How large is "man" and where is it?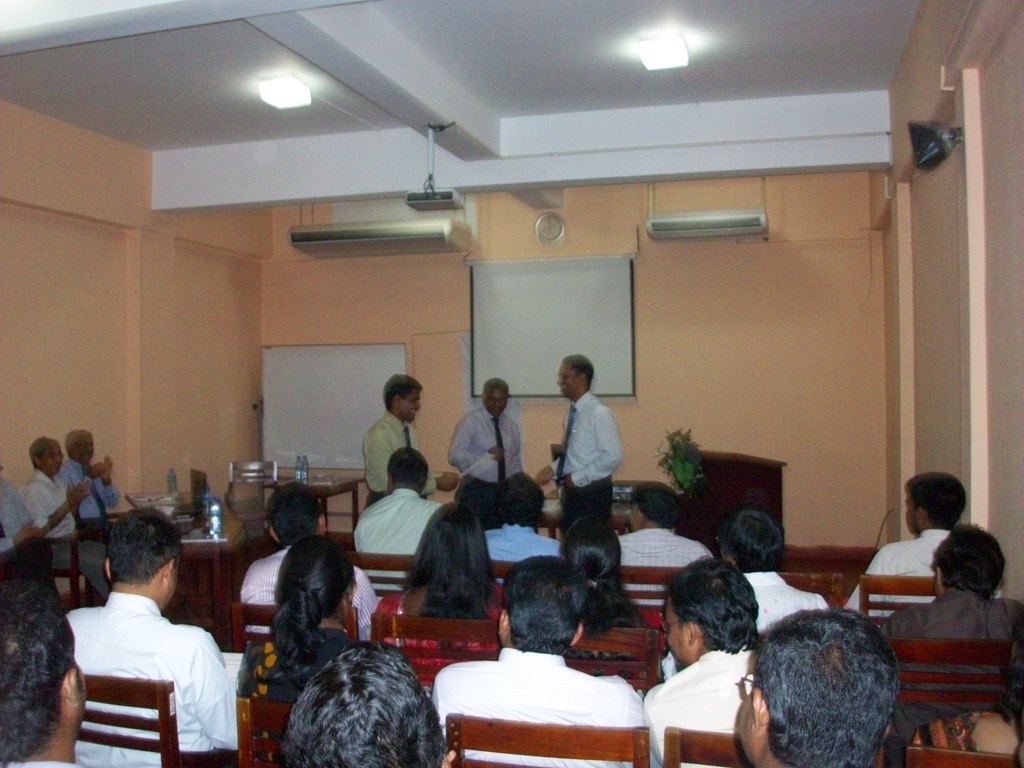
Bounding box: bbox=[237, 479, 383, 632].
